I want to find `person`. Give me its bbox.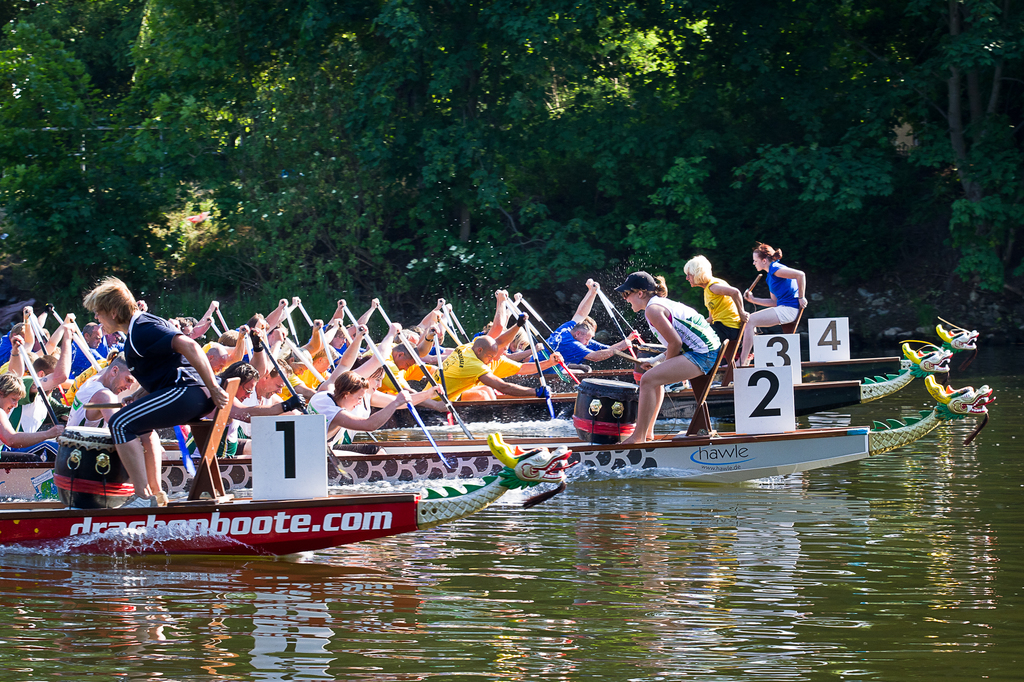
635 271 715 451.
